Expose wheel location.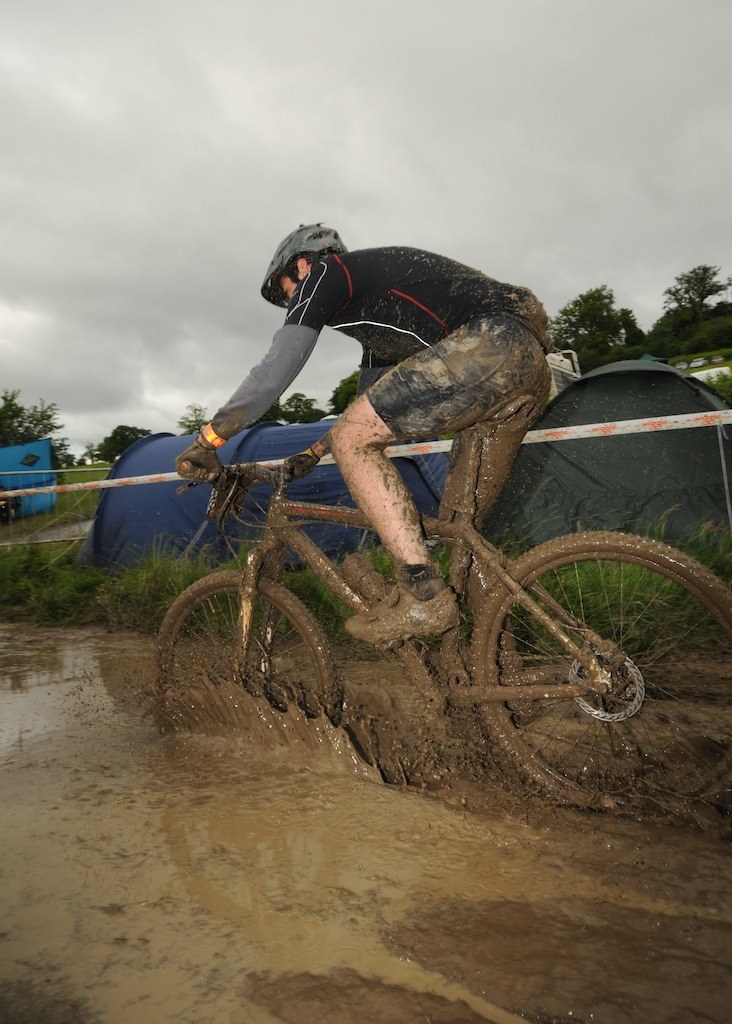
Exposed at (153, 569, 336, 732).
